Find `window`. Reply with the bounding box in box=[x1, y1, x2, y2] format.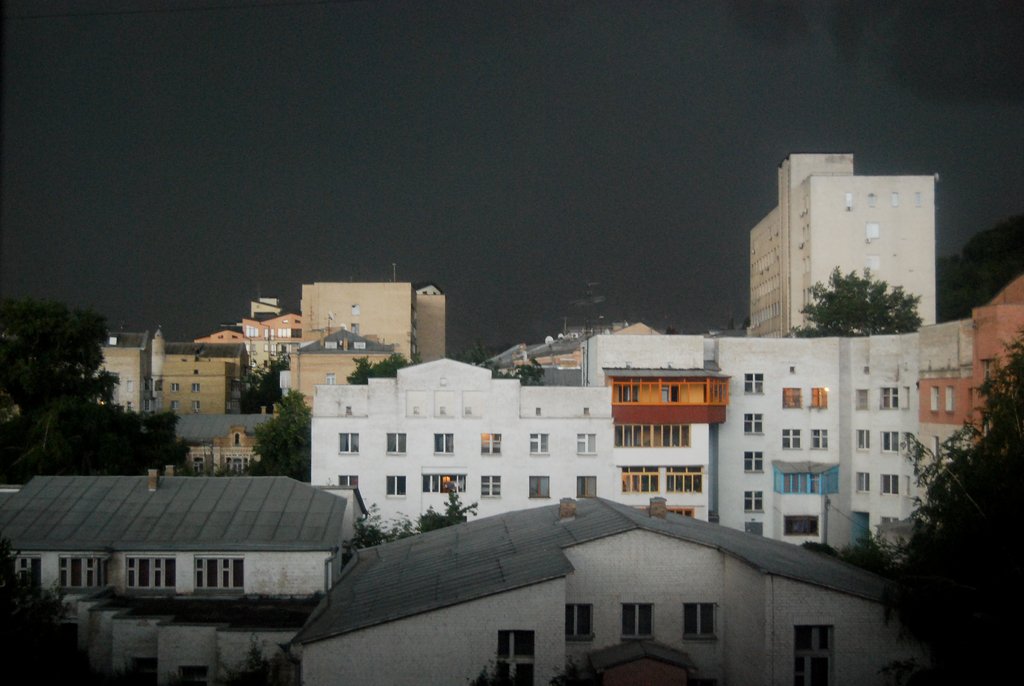
box=[944, 386, 956, 418].
